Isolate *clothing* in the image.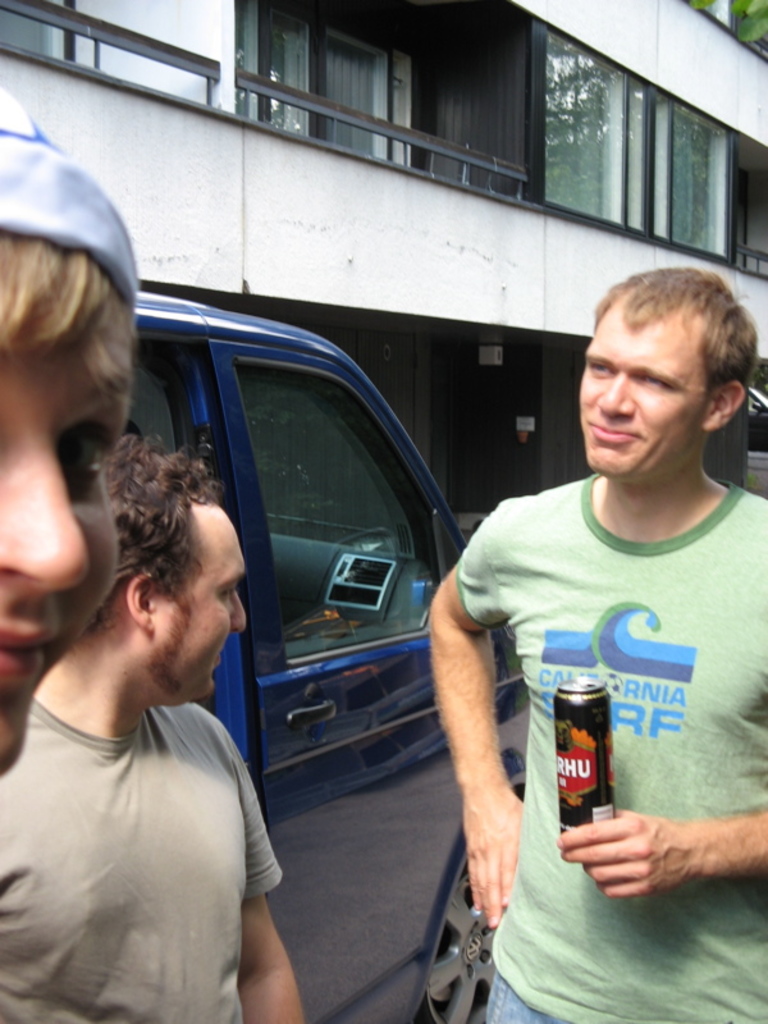
Isolated region: rect(479, 442, 754, 966).
